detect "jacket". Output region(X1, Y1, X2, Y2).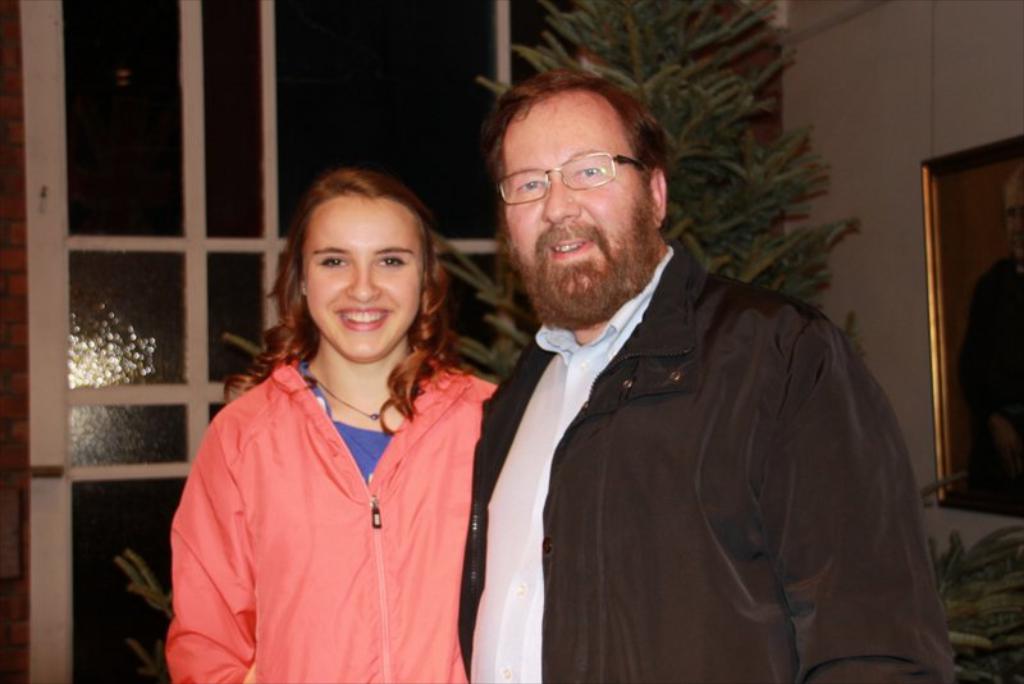
region(164, 357, 498, 683).
